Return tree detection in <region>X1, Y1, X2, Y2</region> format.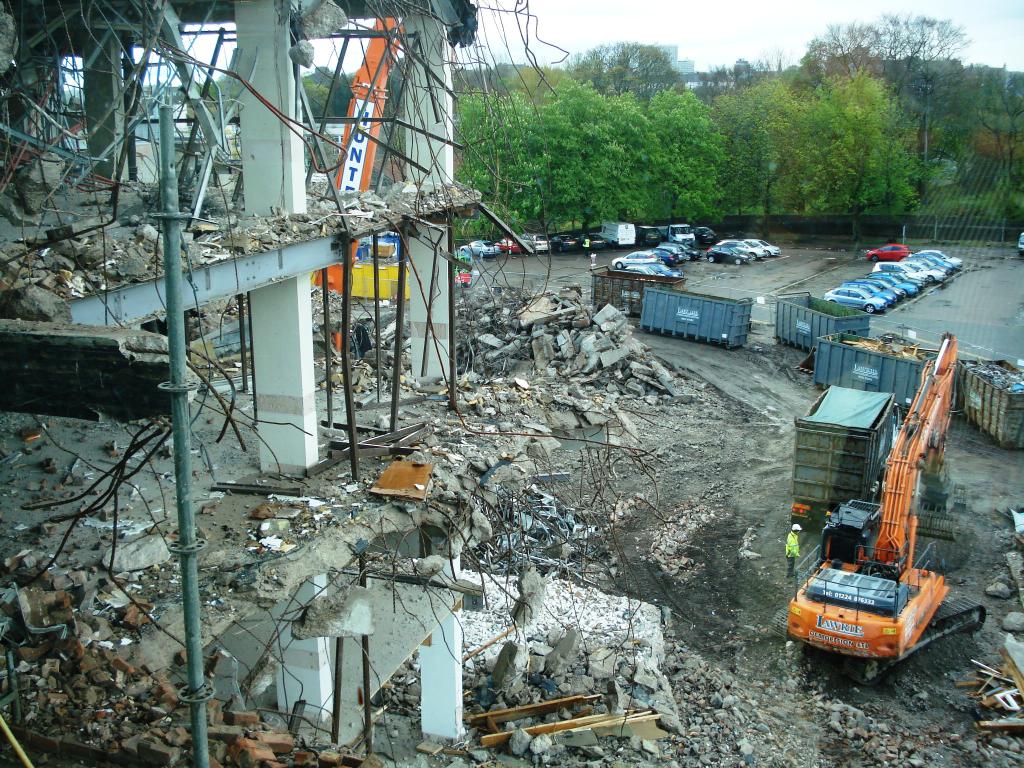
<region>560, 29, 685, 125</region>.
